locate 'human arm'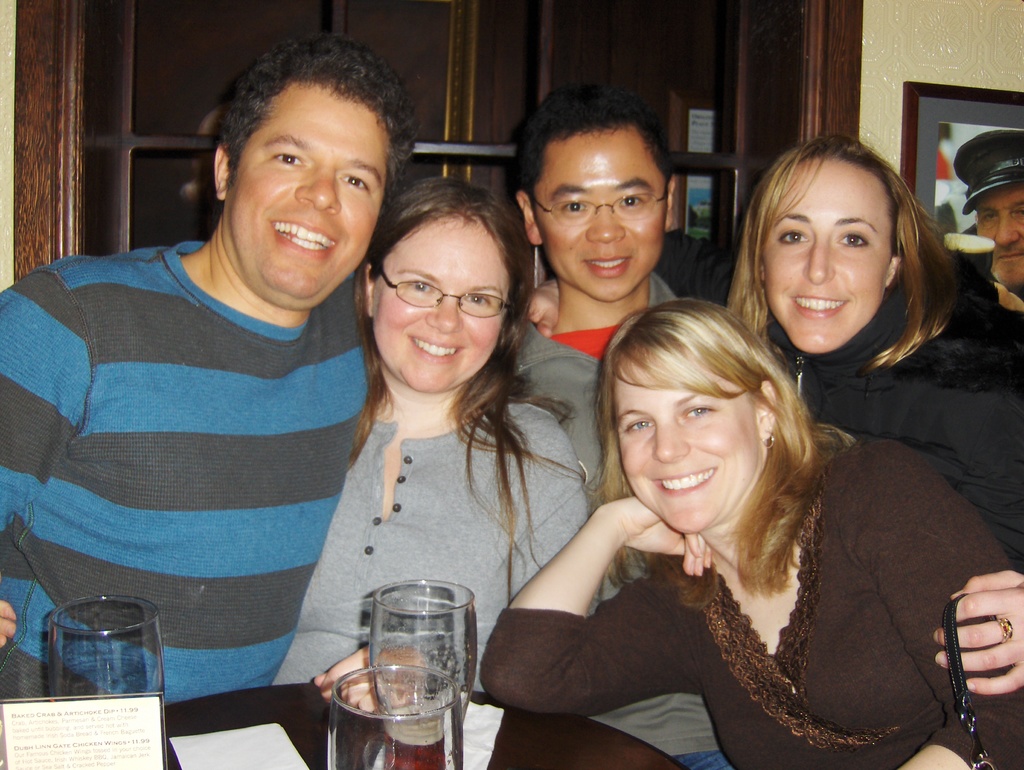
crop(835, 441, 1023, 769)
